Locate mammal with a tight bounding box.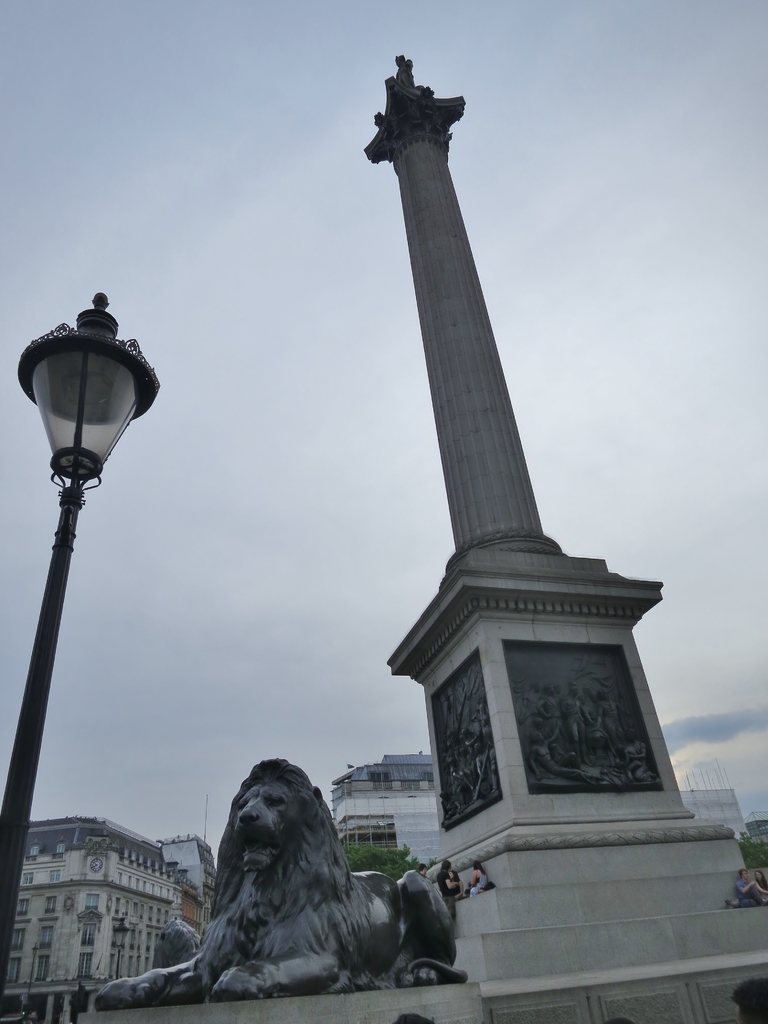
locate(486, 742, 499, 794).
